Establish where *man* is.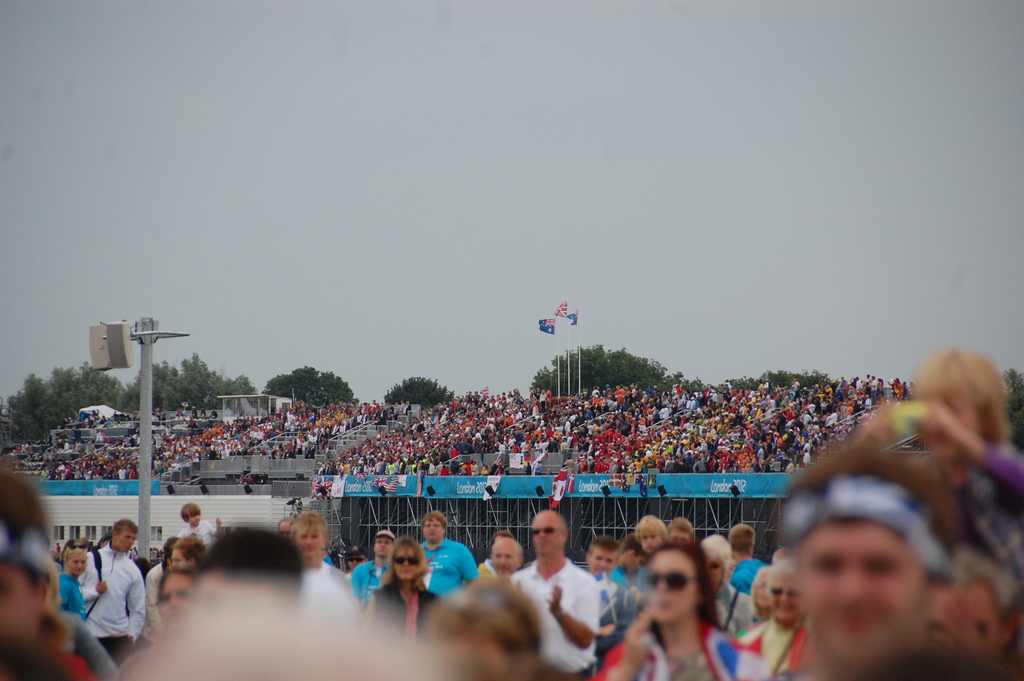
Established at [x1=742, y1=480, x2=1000, y2=680].
